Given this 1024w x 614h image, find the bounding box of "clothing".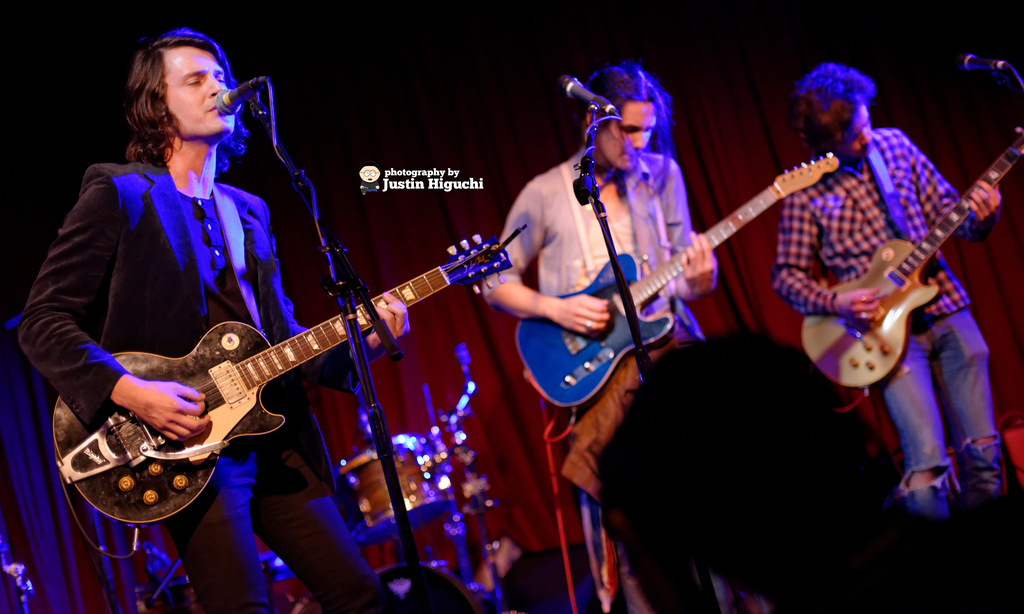
locate(20, 163, 415, 613).
